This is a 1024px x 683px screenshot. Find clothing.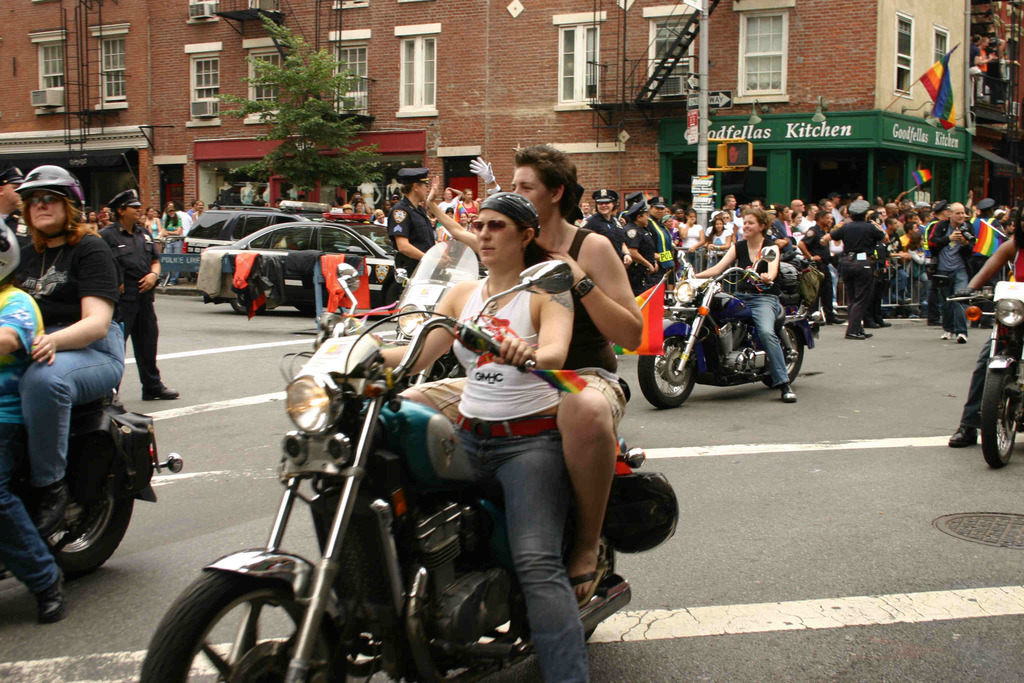
Bounding box: box(17, 228, 129, 486).
